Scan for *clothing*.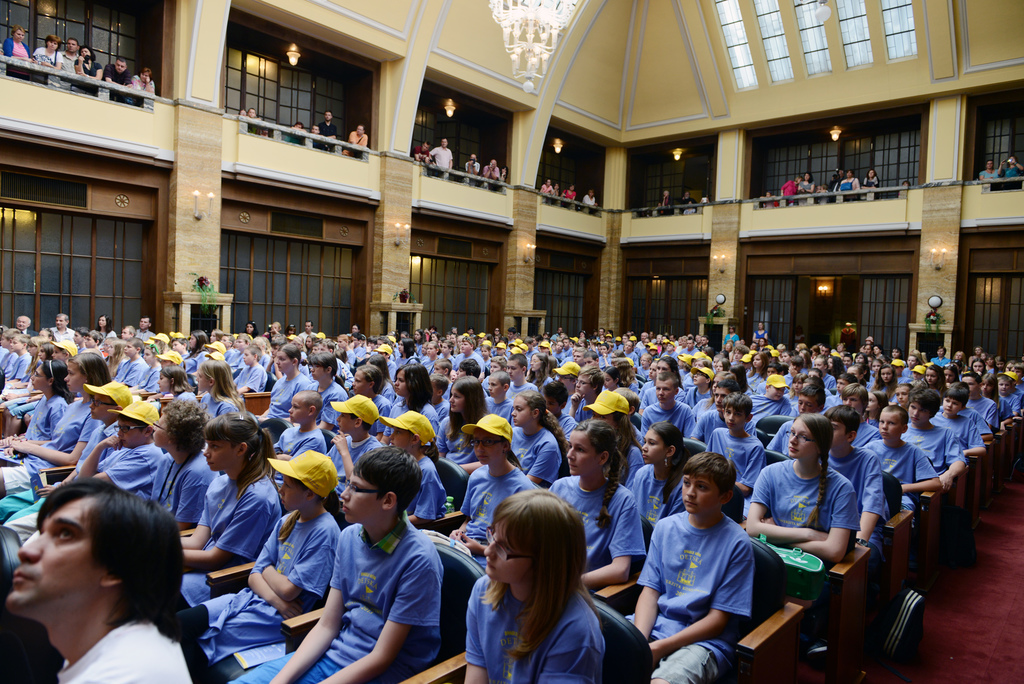
Scan result: region(657, 197, 673, 216).
